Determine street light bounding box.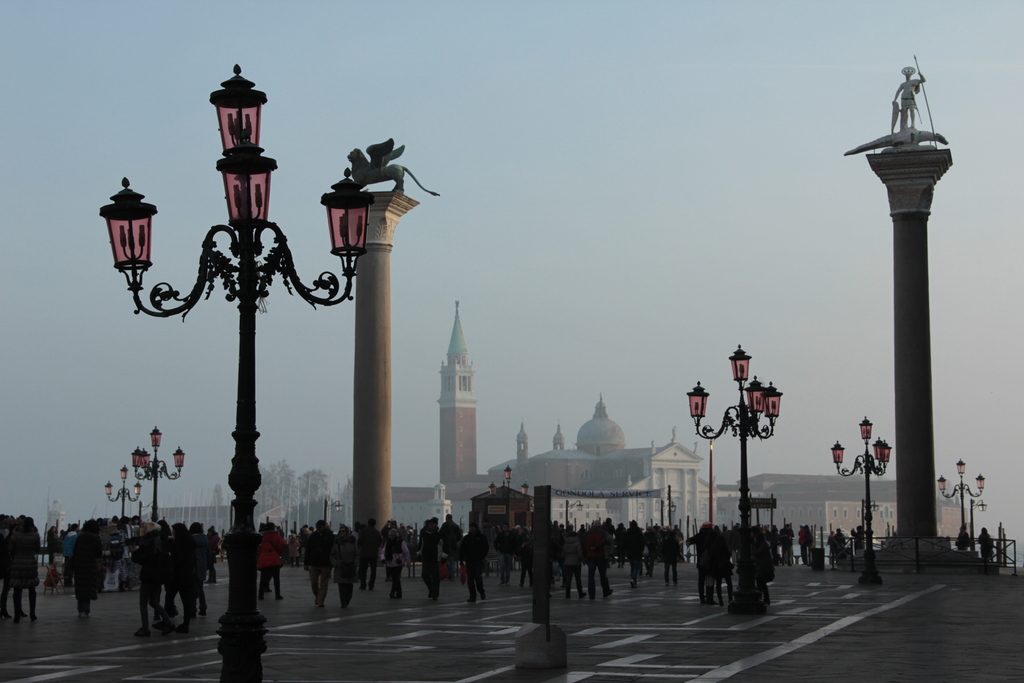
Determined: <bbox>490, 465, 526, 531</bbox>.
